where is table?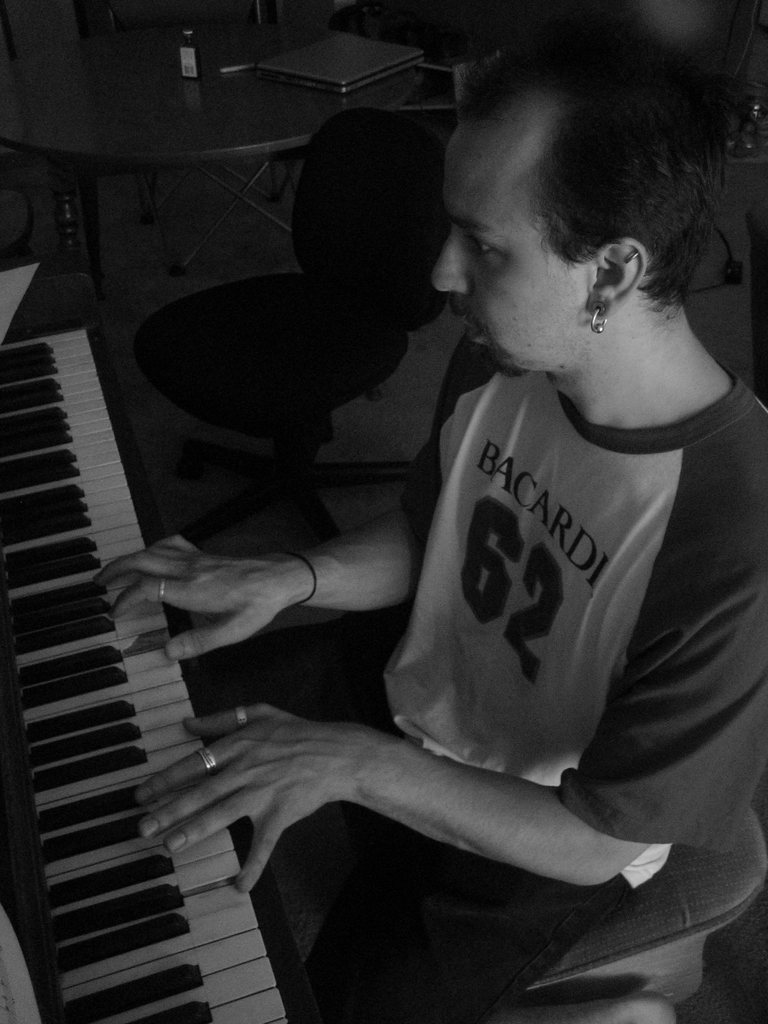
pyautogui.locateOnScreen(31, 32, 504, 362).
